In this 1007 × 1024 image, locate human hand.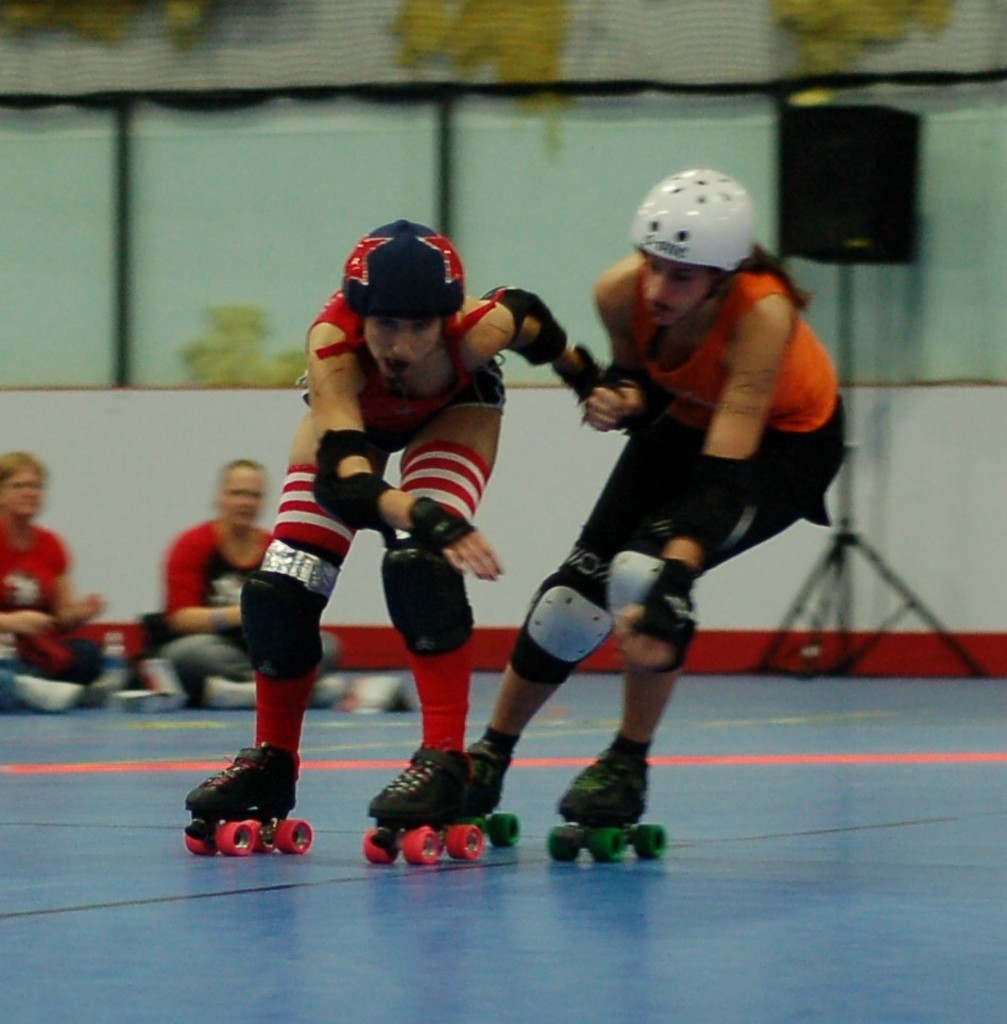
Bounding box: 581,378,645,433.
